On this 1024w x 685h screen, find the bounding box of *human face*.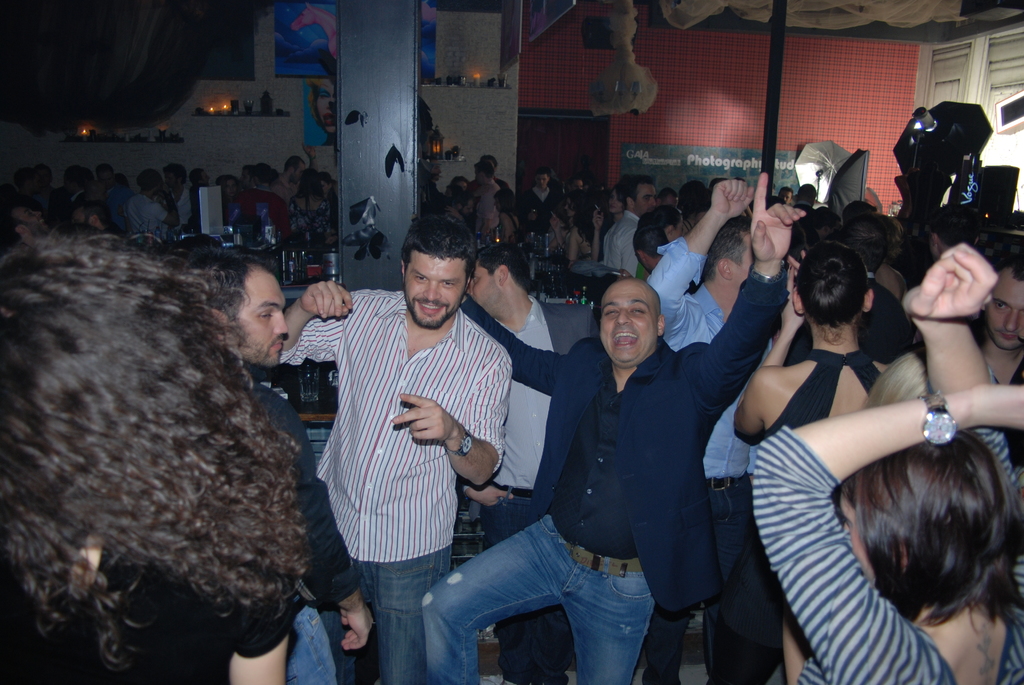
Bounding box: 836/493/869/576.
